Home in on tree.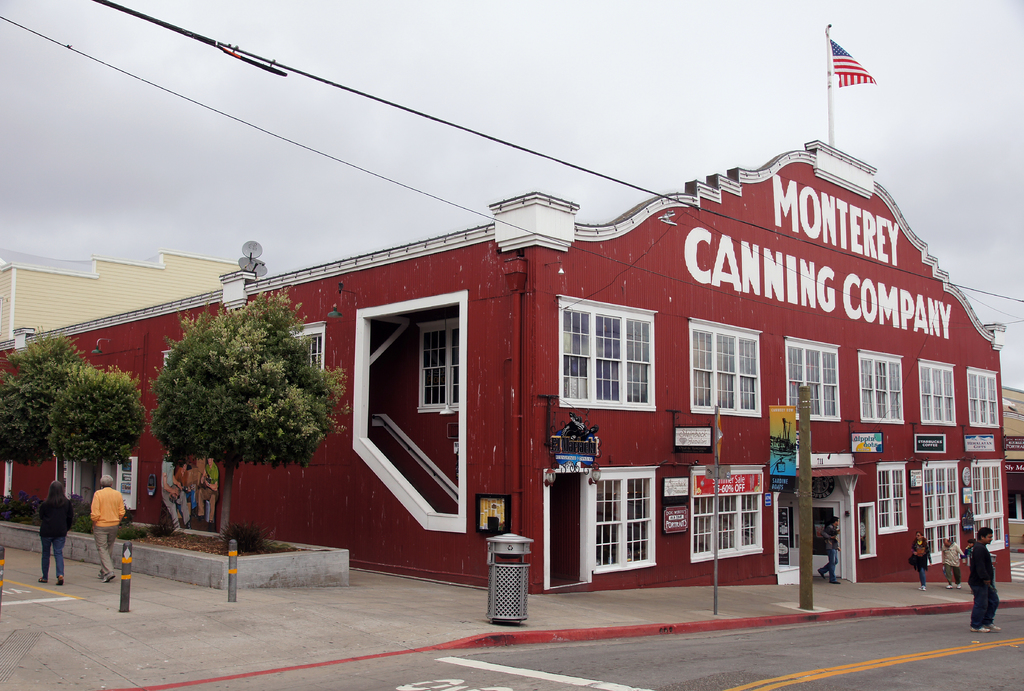
Homed in at rect(0, 326, 94, 489).
